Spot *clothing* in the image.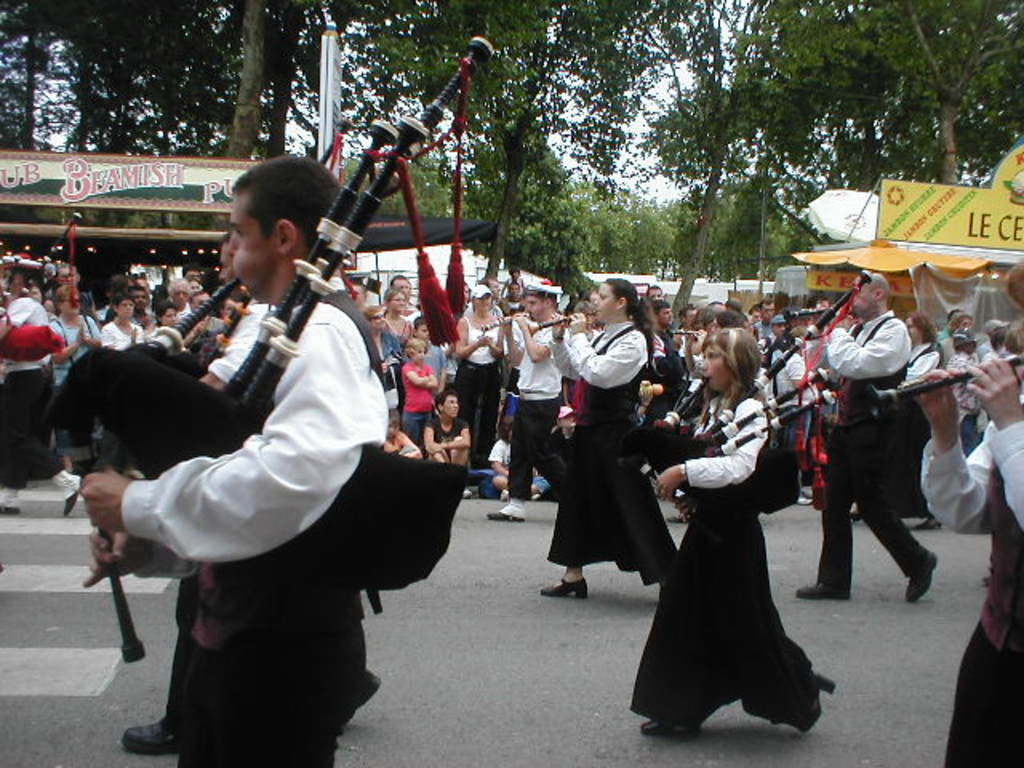
*clothing* found at select_region(915, 416, 1022, 766).
